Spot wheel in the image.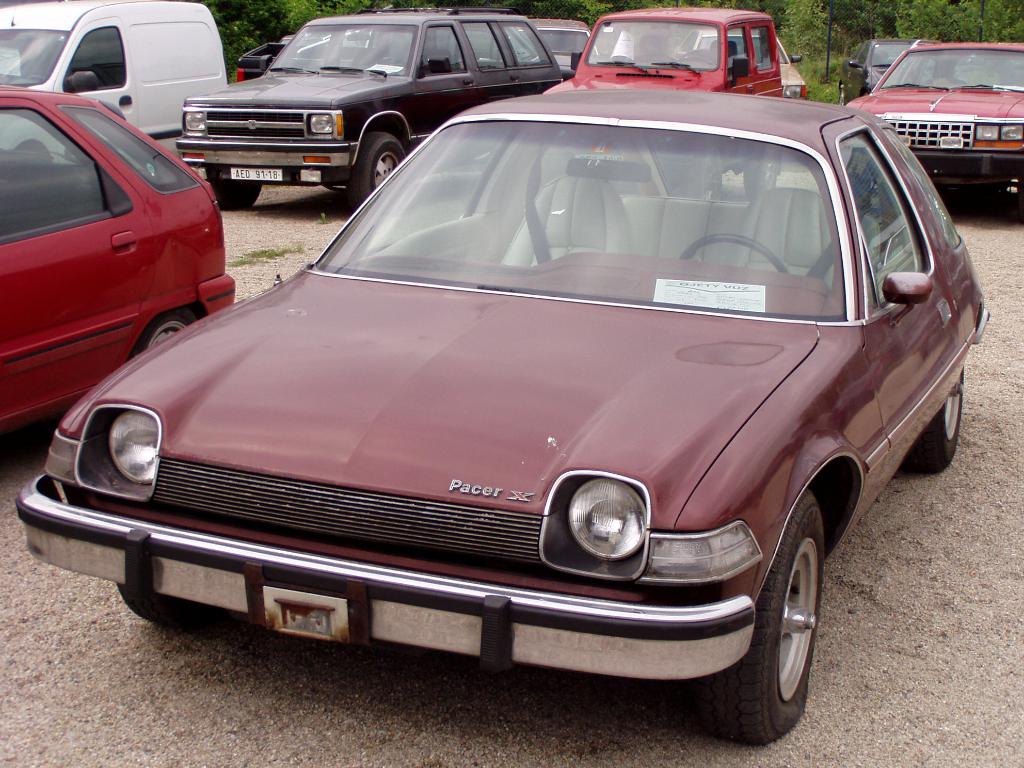
wheel found at box=[342, 127, 407, 212].
